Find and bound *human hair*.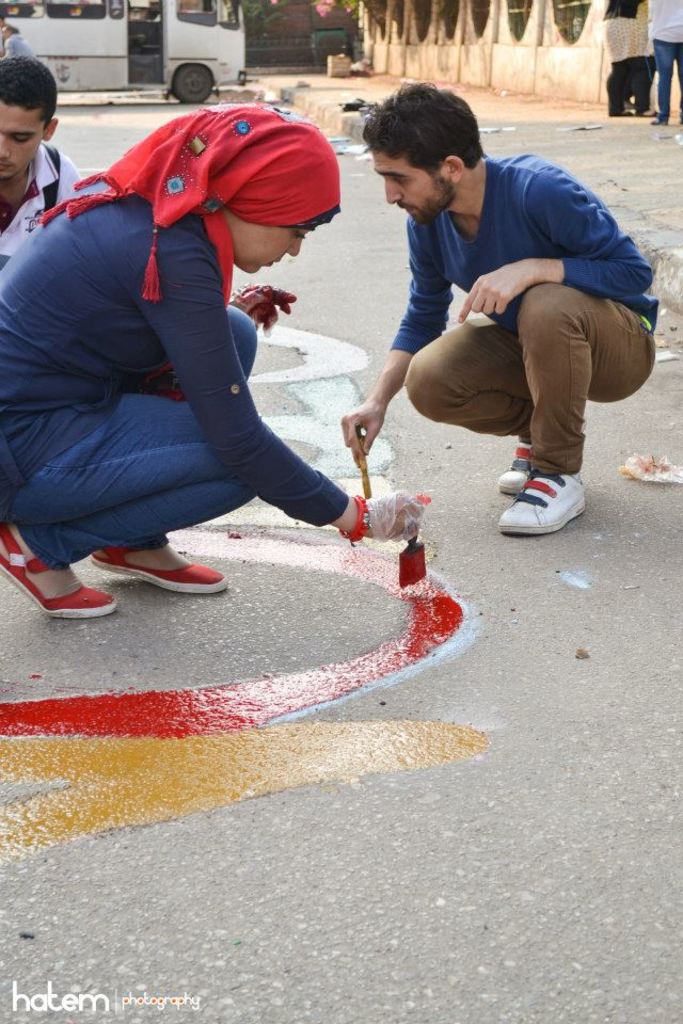
Bound: pyautogui.locateOnScreen(0, 48, 55, 128).
